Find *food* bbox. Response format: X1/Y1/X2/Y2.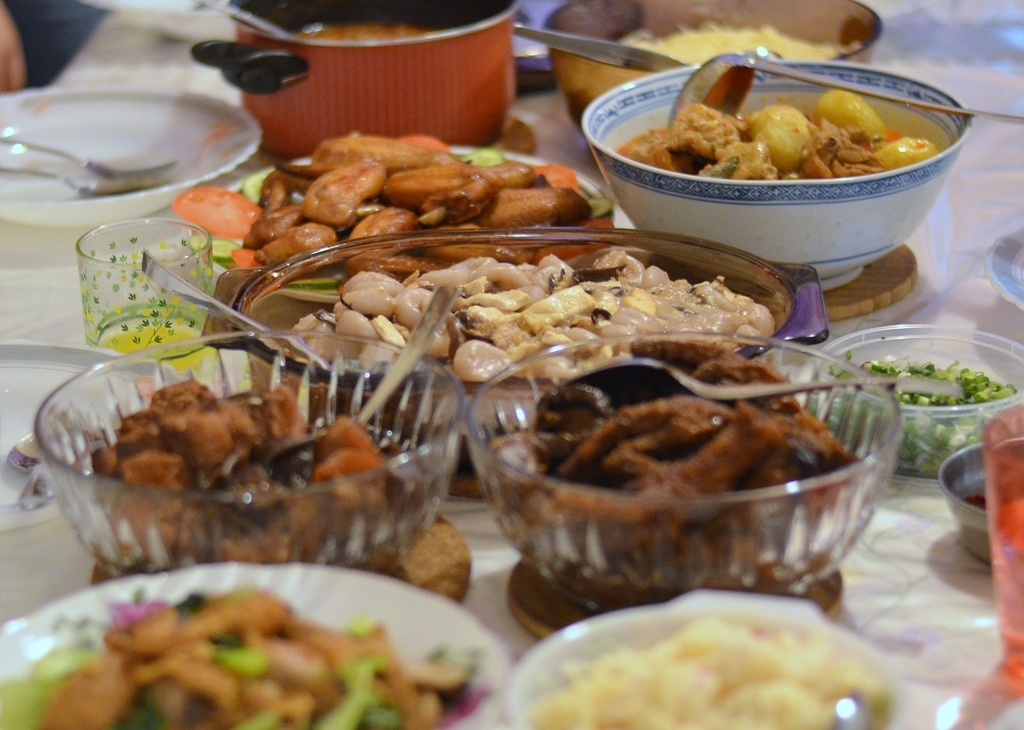
613/86/940/181.
